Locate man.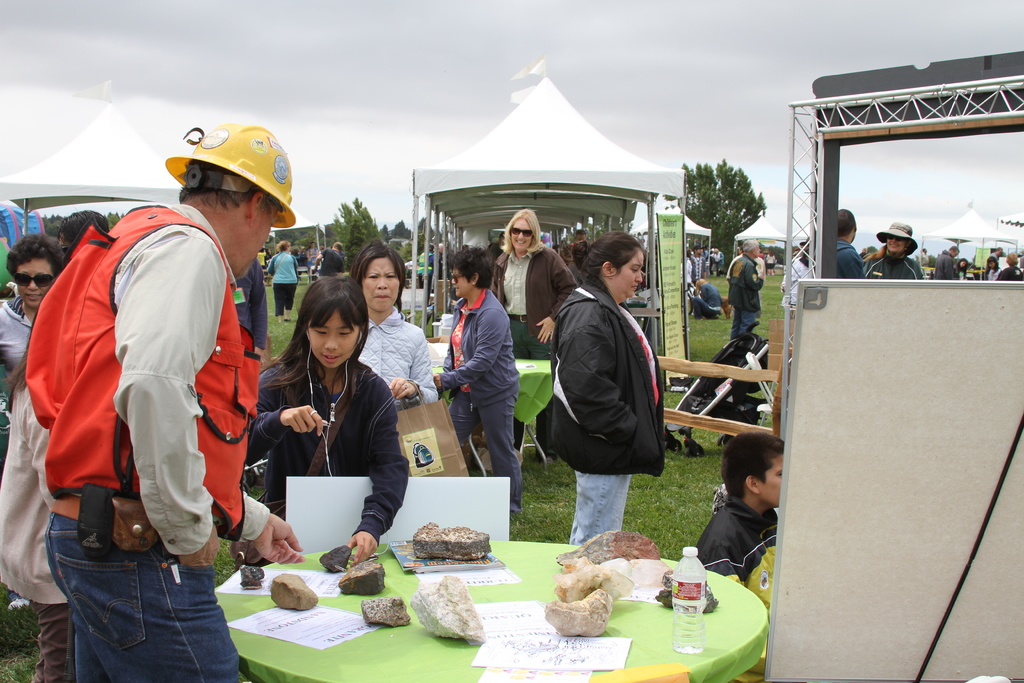
Bounding box: <region>988, 249, 1004, 261</region>.
